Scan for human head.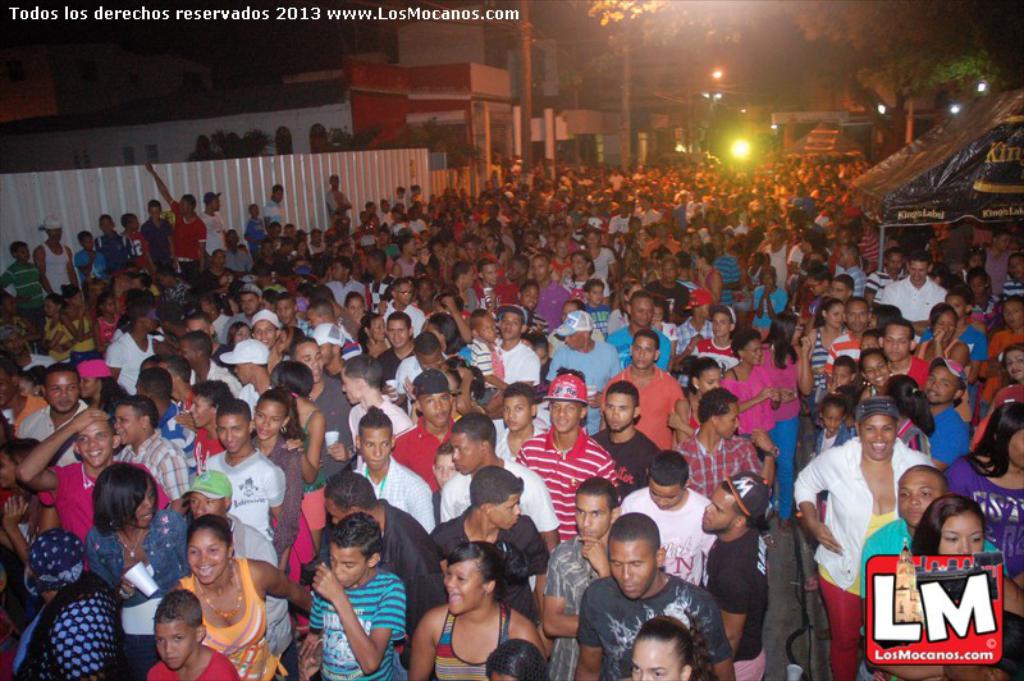
Scan result: [left=77, top=356, right=116, bottom=401].
